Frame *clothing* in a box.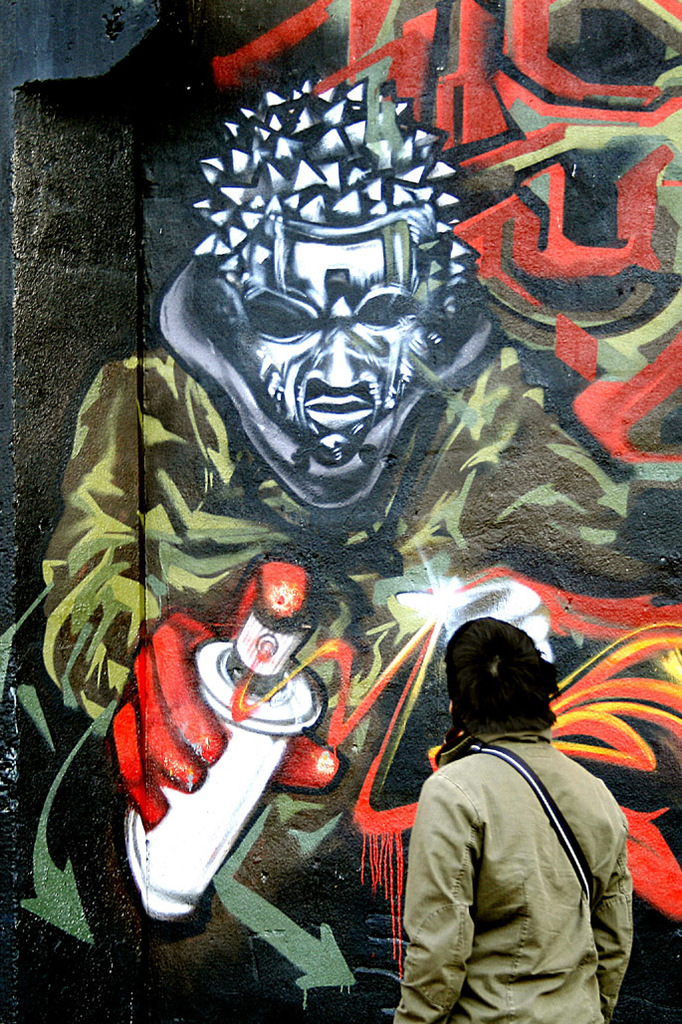
pyautogui.locateOnScreen(394, 713, 637, 1023).
